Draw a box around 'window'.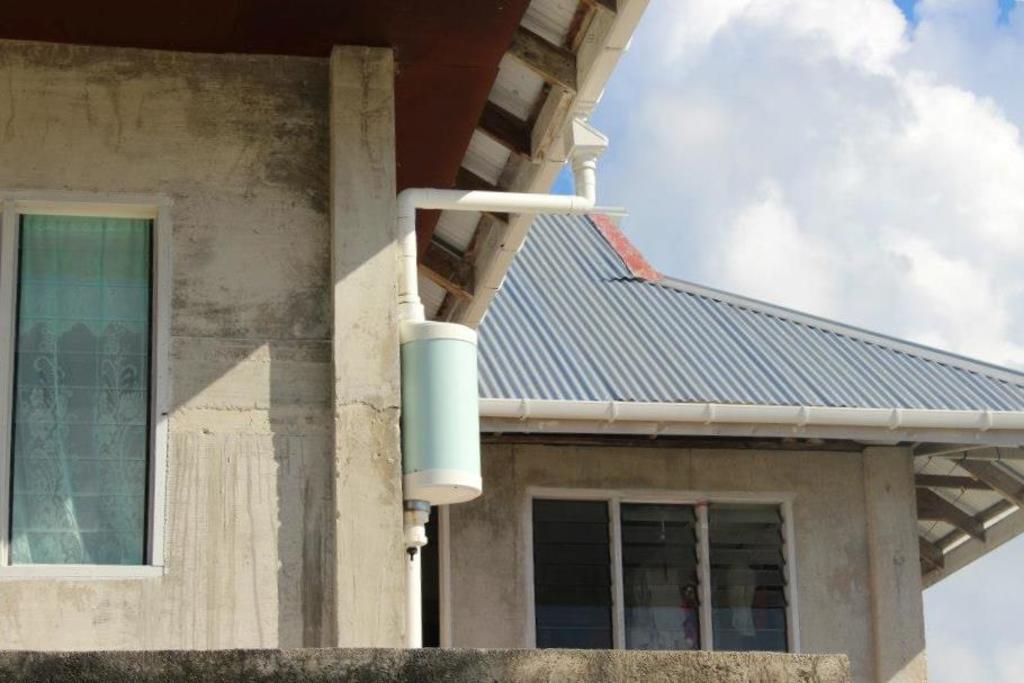
bbox=(20, 162, 173, 600).
